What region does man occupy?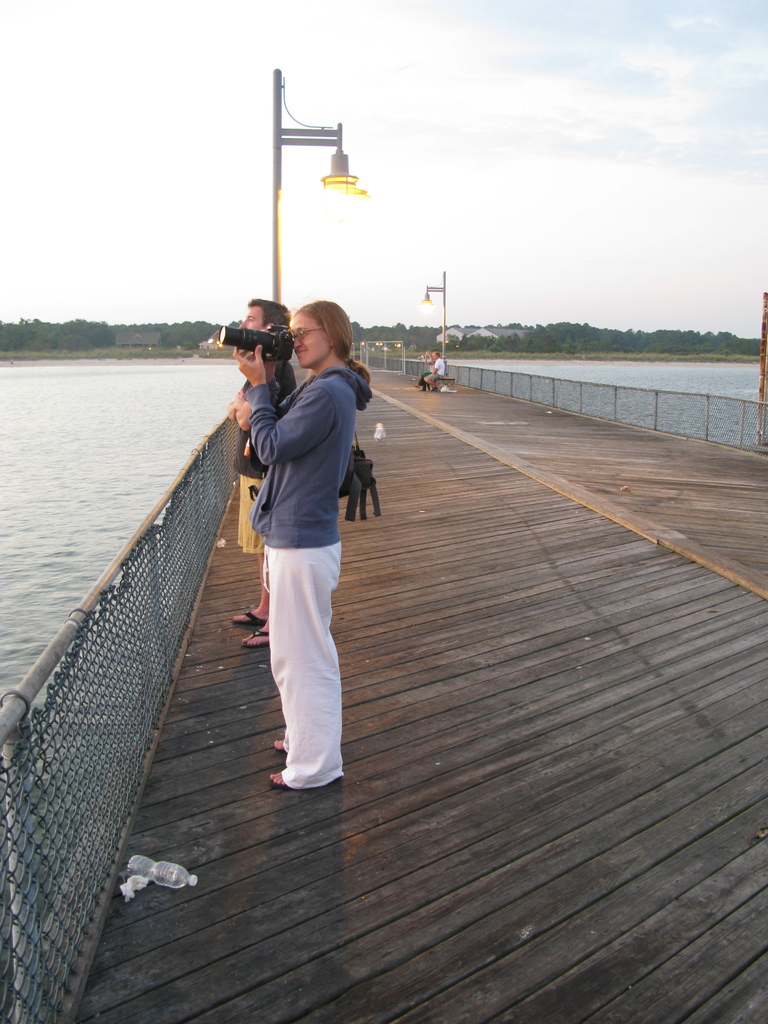
[227,250,382,828].
